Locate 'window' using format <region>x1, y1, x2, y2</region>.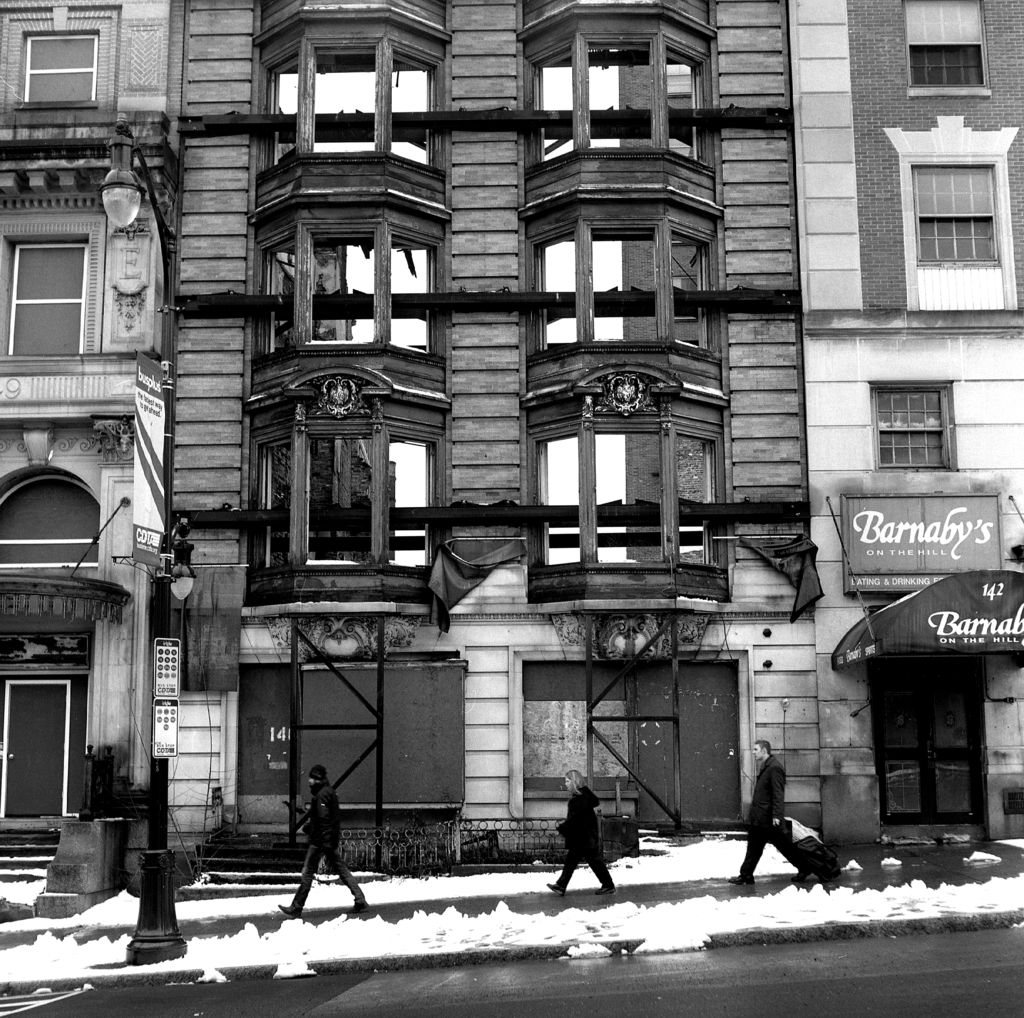
<region>526, 432, 729, 571</region>.
